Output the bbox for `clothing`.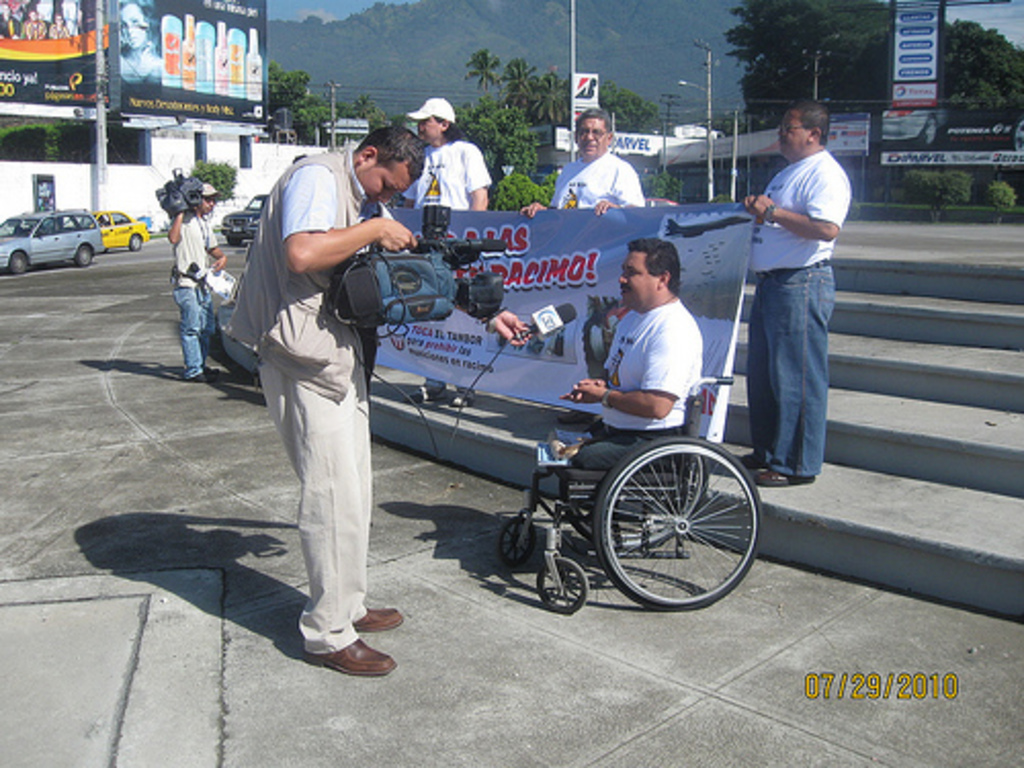
box(551, 156, 643, 209).
